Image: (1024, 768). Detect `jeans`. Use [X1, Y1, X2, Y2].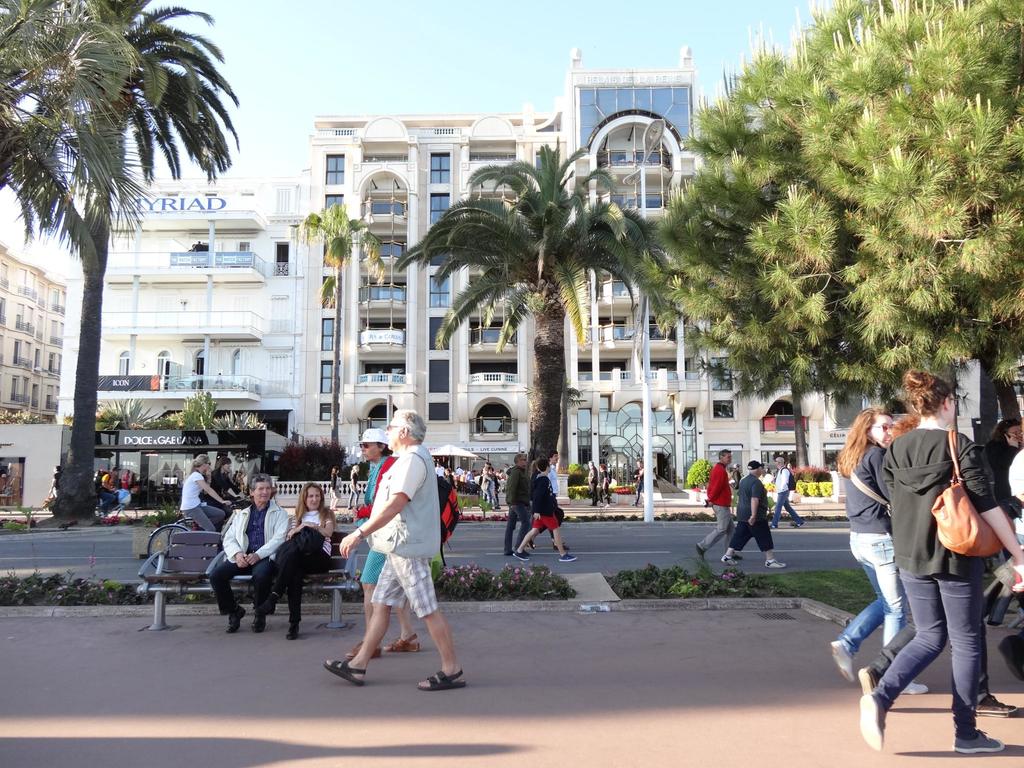
[705, 502, 742, 552].
